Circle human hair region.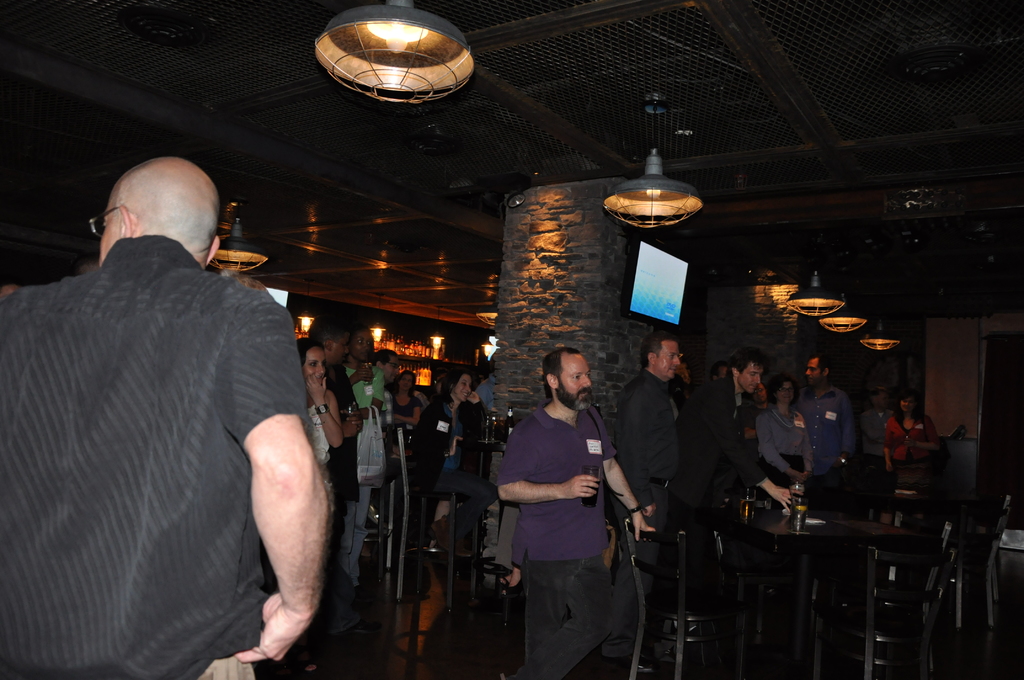
Region: [left=294, top=337, right=317, bottom=369].
